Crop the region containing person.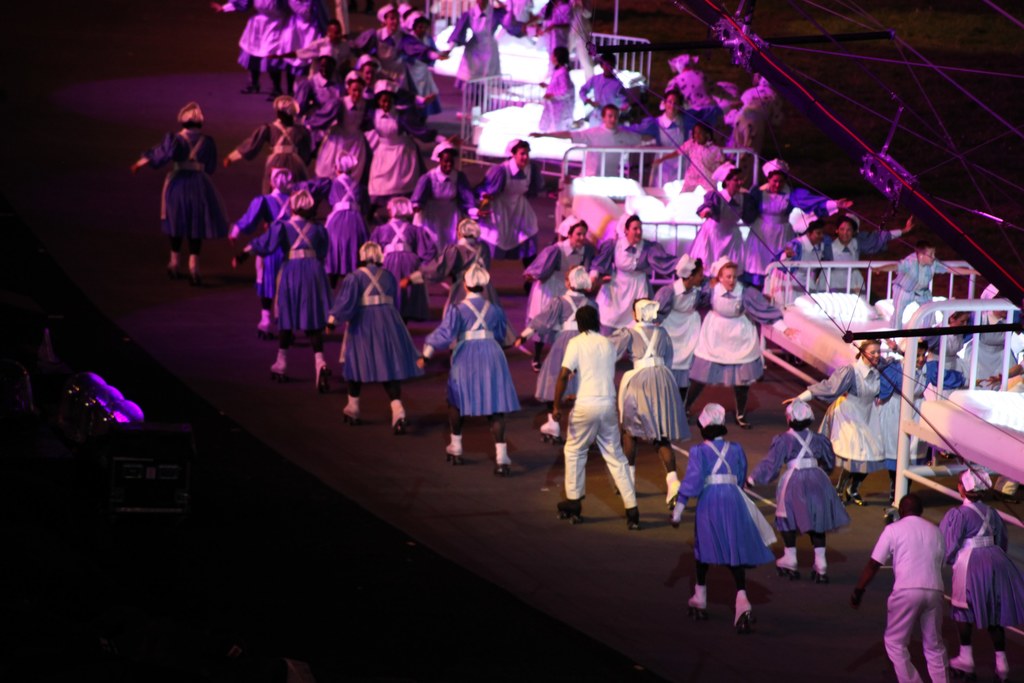
Crop region: locate(935, 473, 1023, 682).
